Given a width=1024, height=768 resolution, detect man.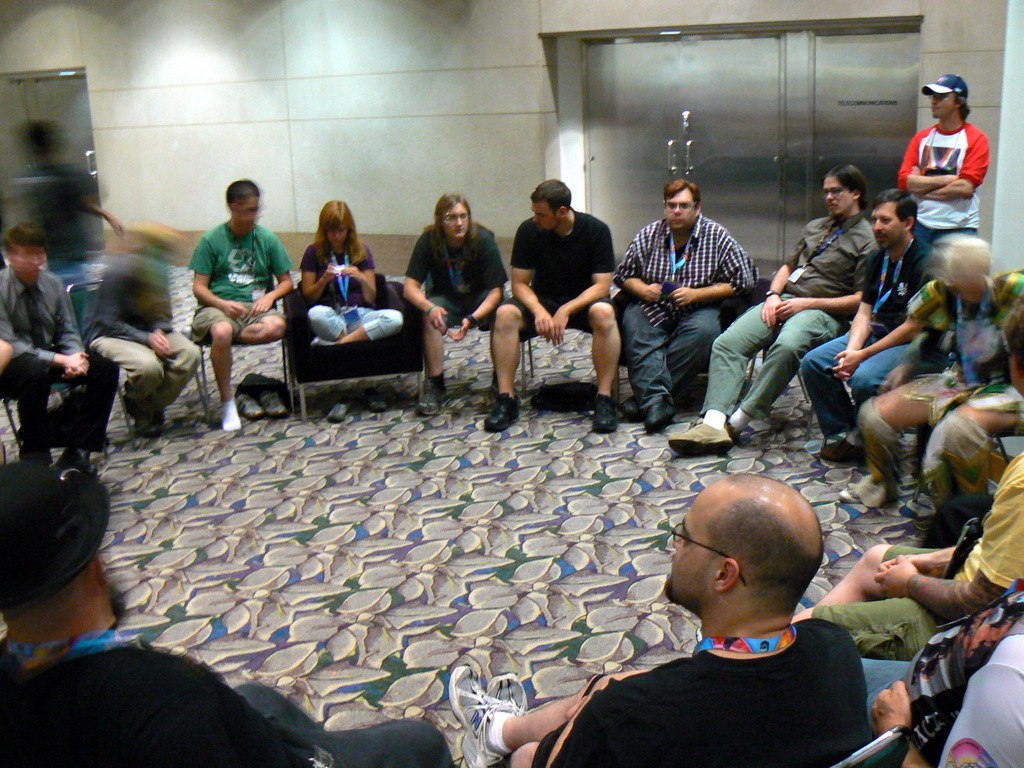
select_region(542, 482, 916, 767).
